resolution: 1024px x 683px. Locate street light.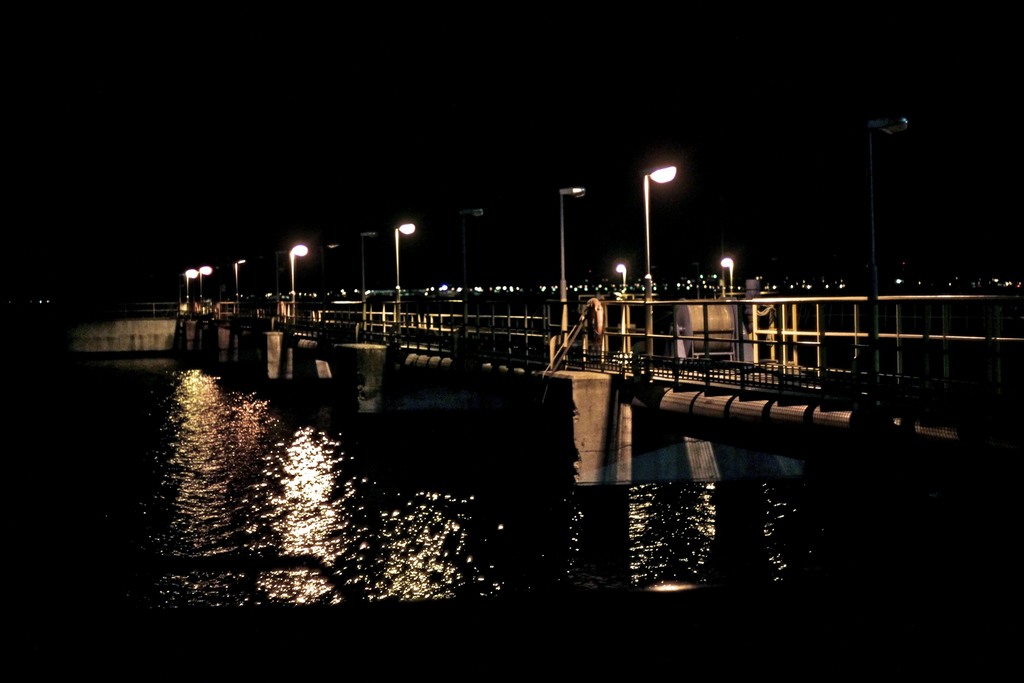
crop(274, 249, 292, 297).
